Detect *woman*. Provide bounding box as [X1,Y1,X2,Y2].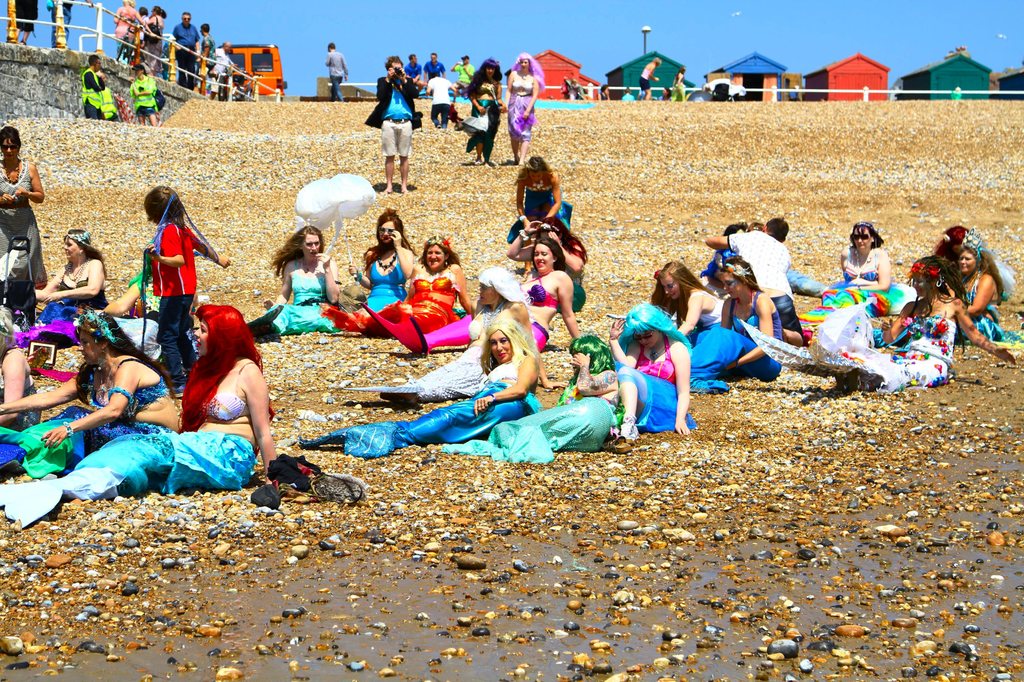
[467,64,514,186].
